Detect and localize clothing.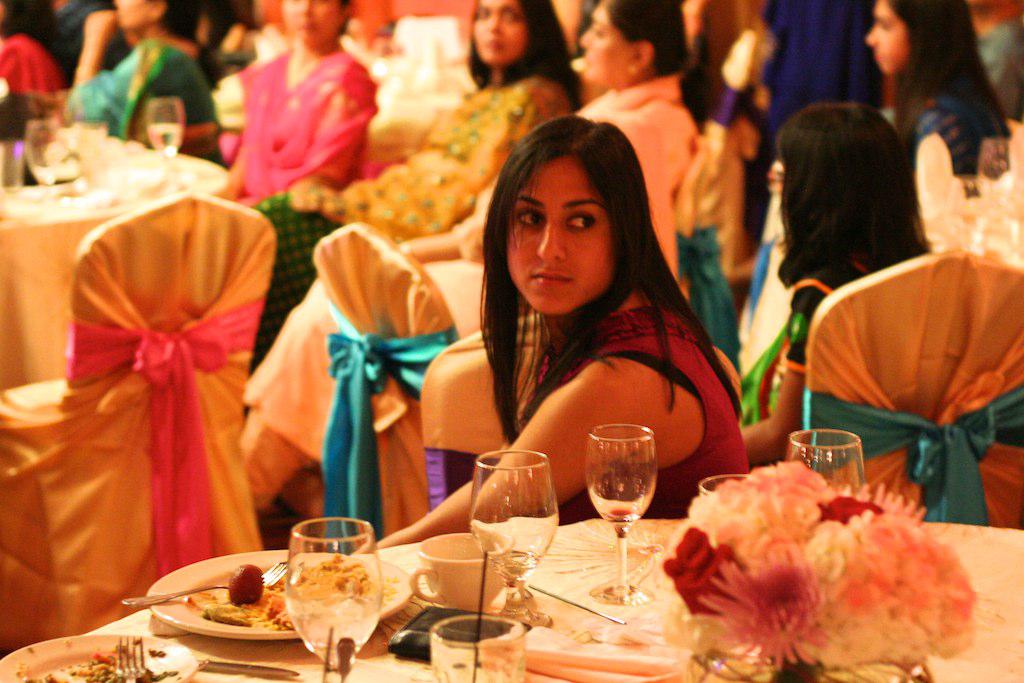
Localized at x1=231, y1=68, x2=668, y2=498.
